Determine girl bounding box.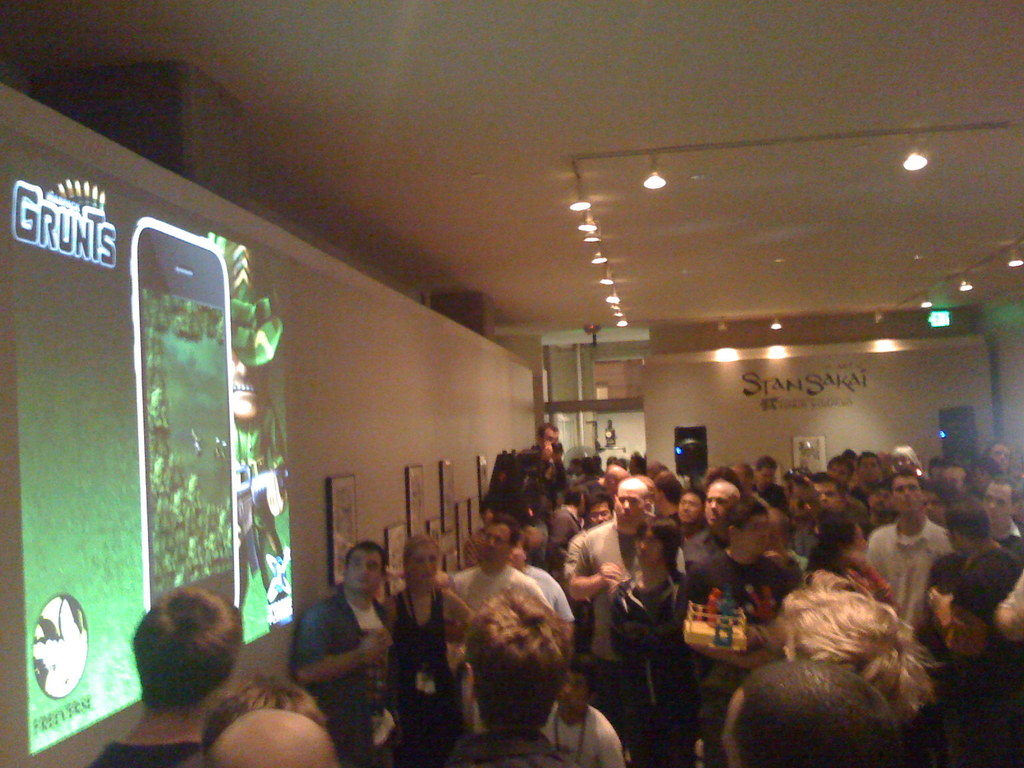
Determined: [385,534,472,767].
